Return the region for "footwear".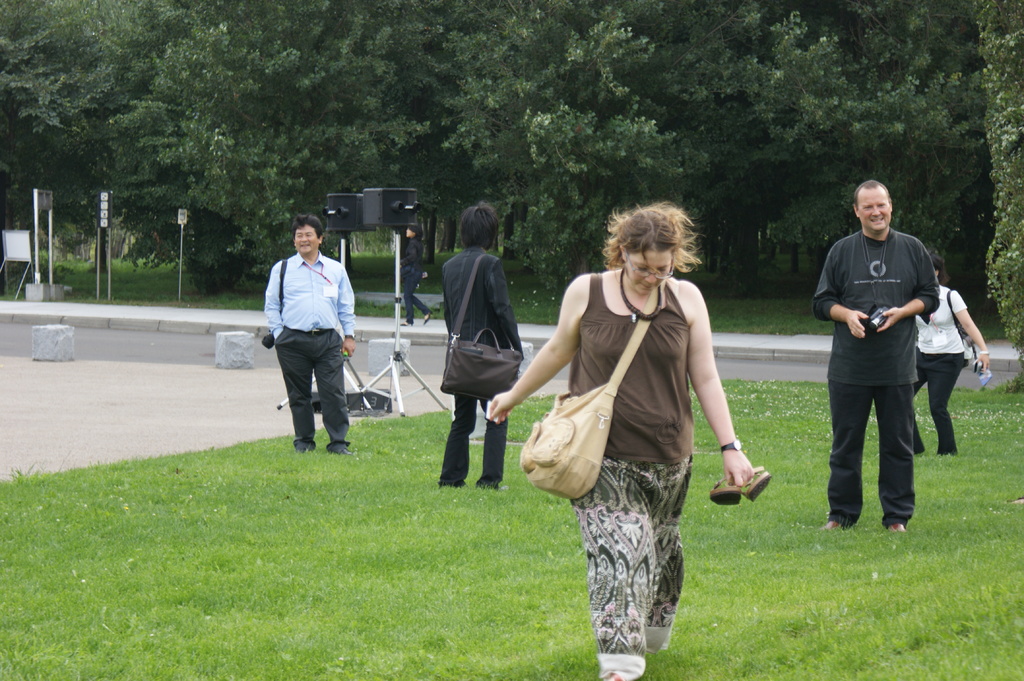
818:519:843:533.
